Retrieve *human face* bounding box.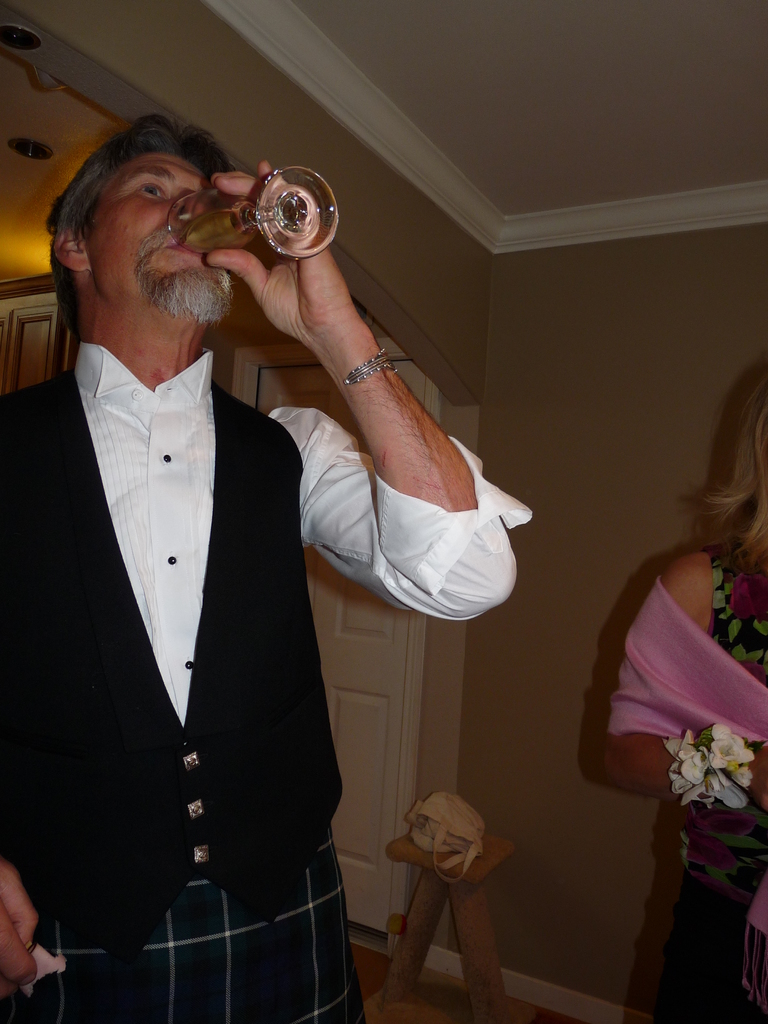
Bounding box: 88/153/236/324.
